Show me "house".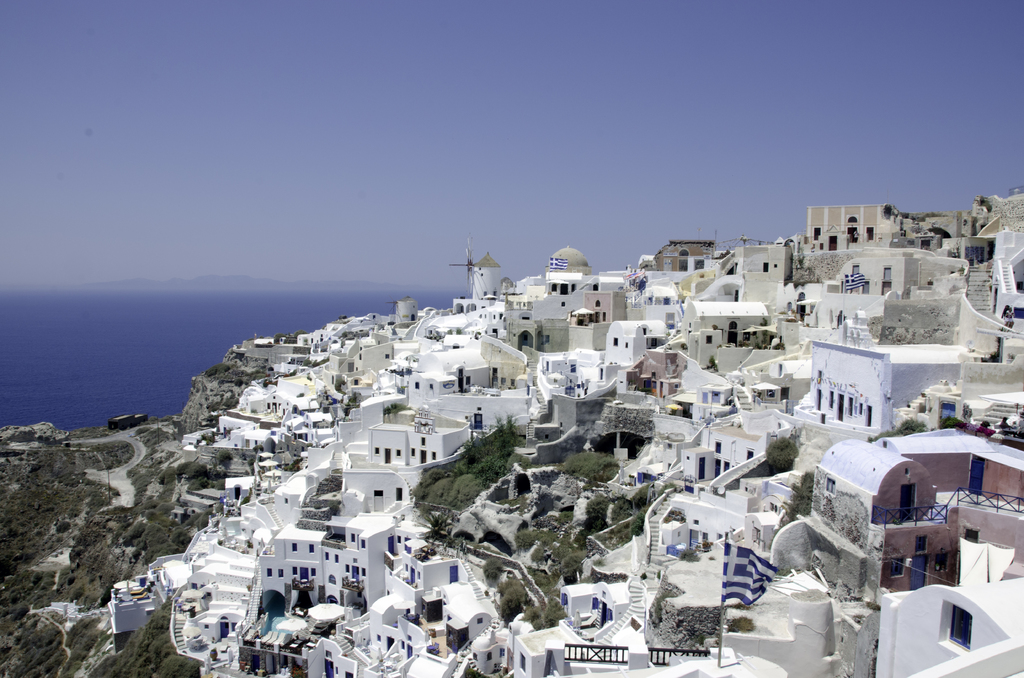
"house" is here: [left=645, top=232, right=732, bottom=277].
